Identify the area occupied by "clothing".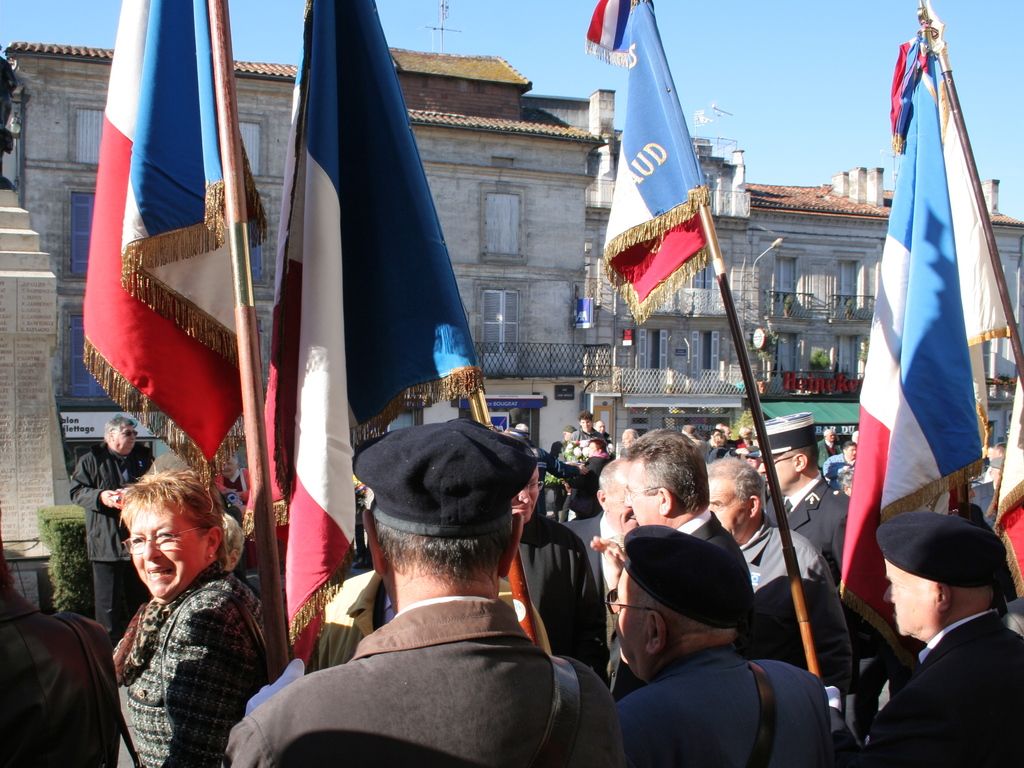
Area: {"left": 671, "top": 511, "right": 753, "bottom": 618}.
